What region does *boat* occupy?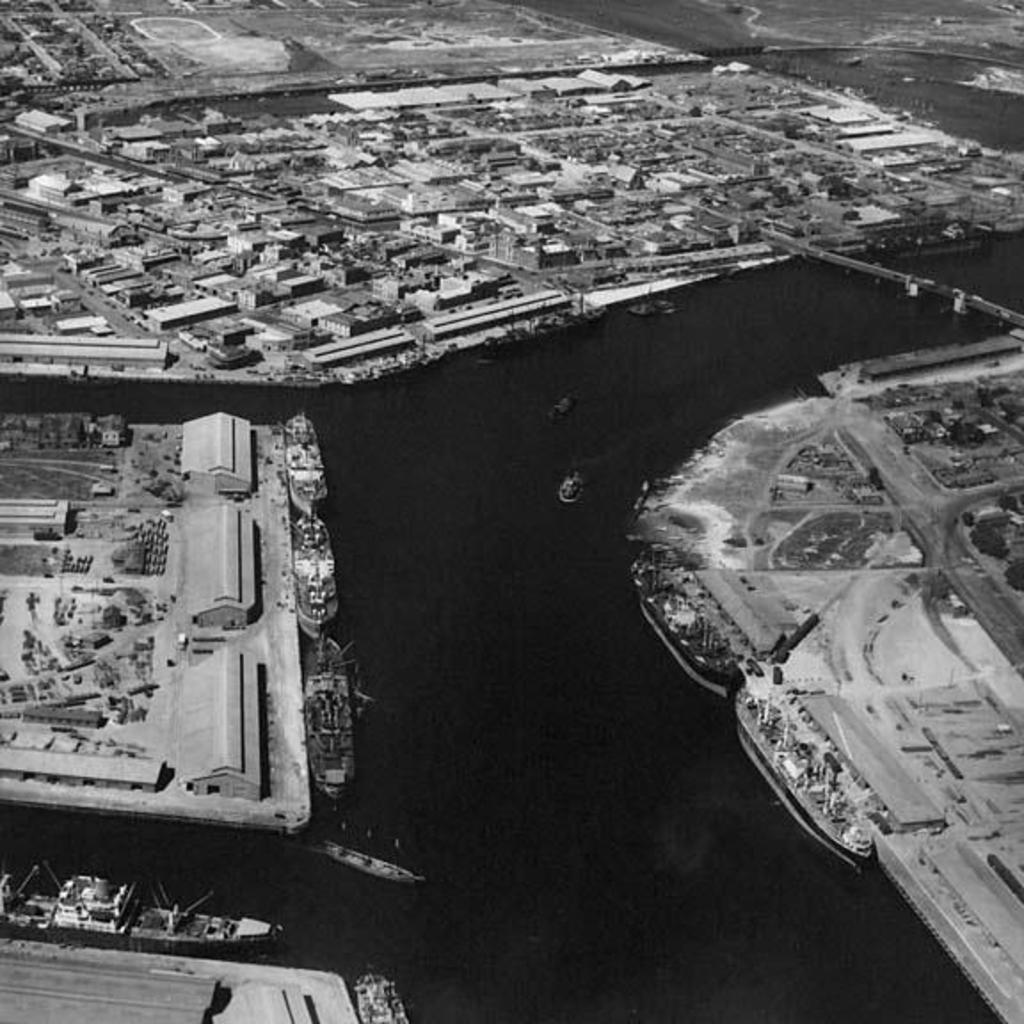
locate(324, 836, 416, 878).
